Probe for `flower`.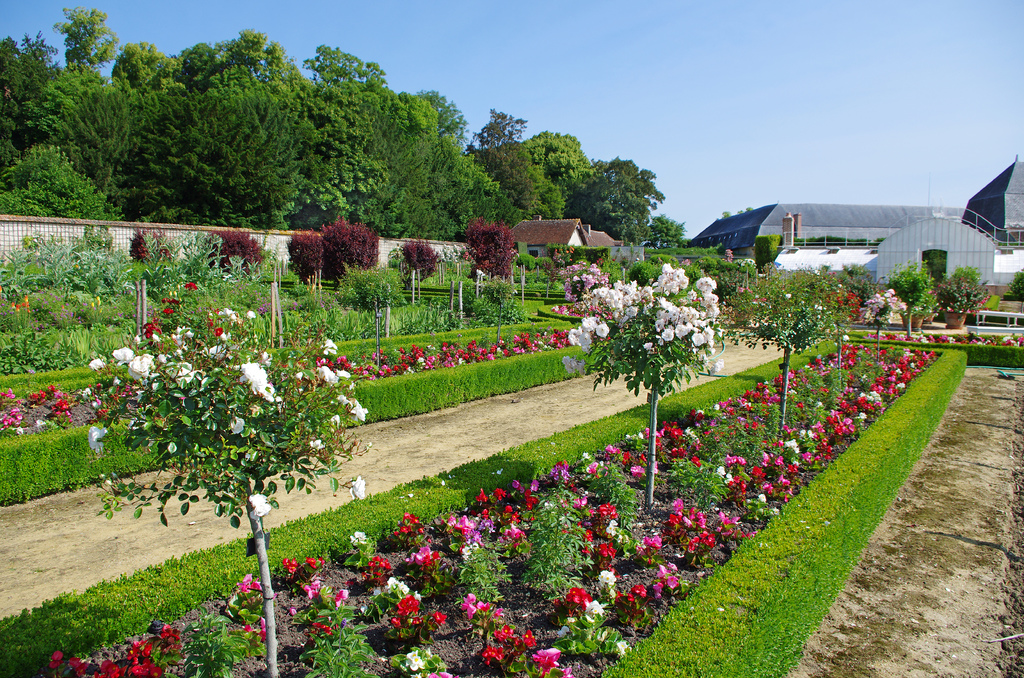
Probe result: l=349, t=478, r=369, b=502.
